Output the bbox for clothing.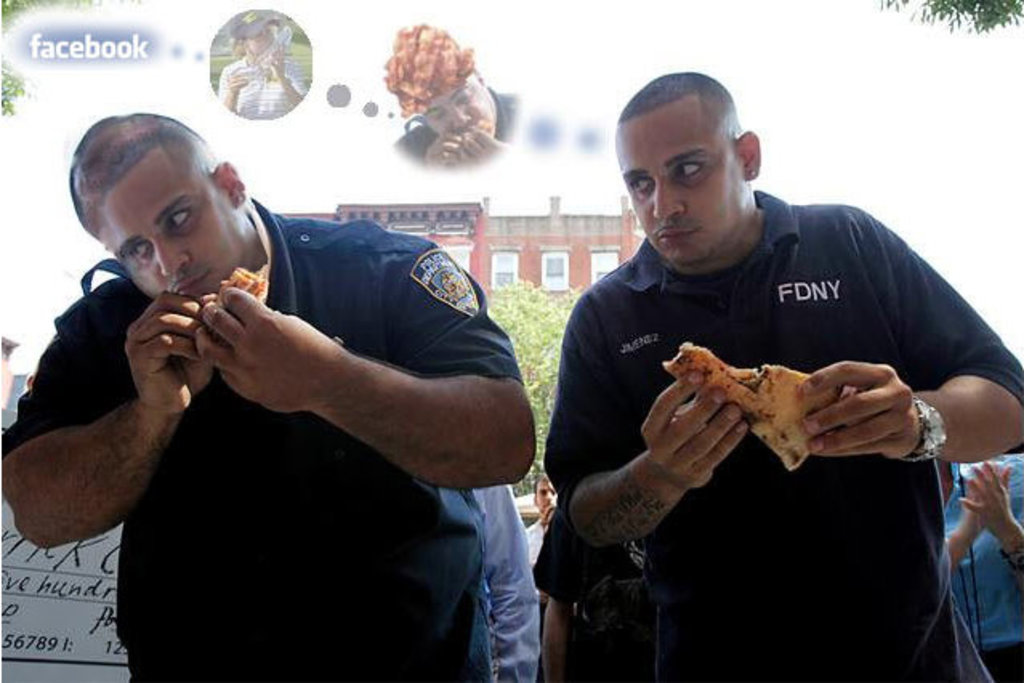
region(535, 186, 1022, 681).
